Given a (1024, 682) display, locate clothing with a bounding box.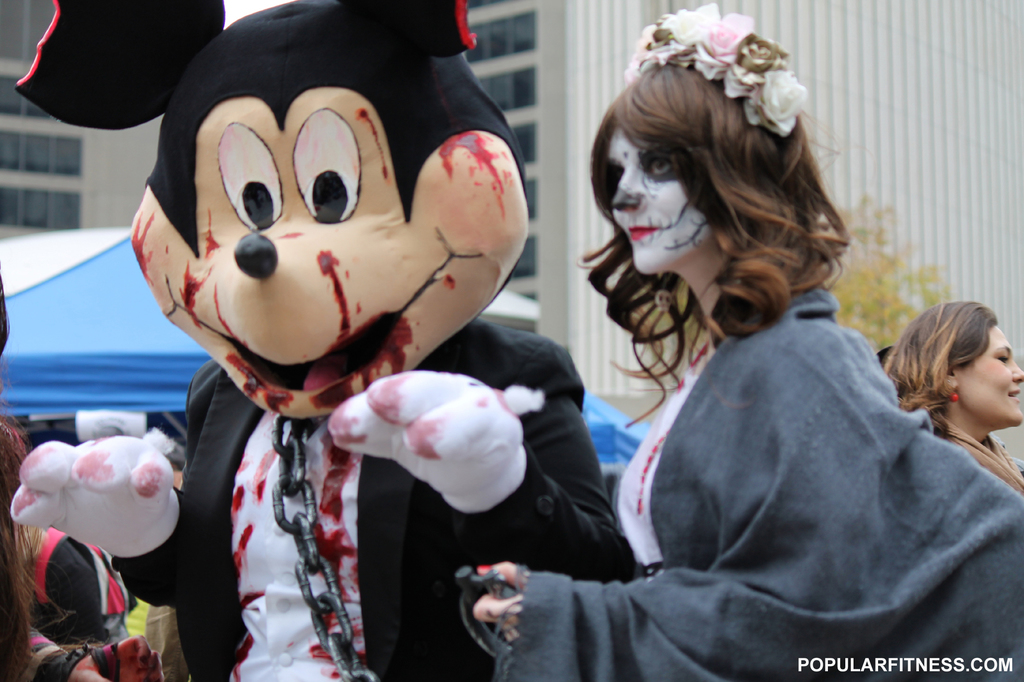
Located: l=468, t=282, r=1023, b=681.
